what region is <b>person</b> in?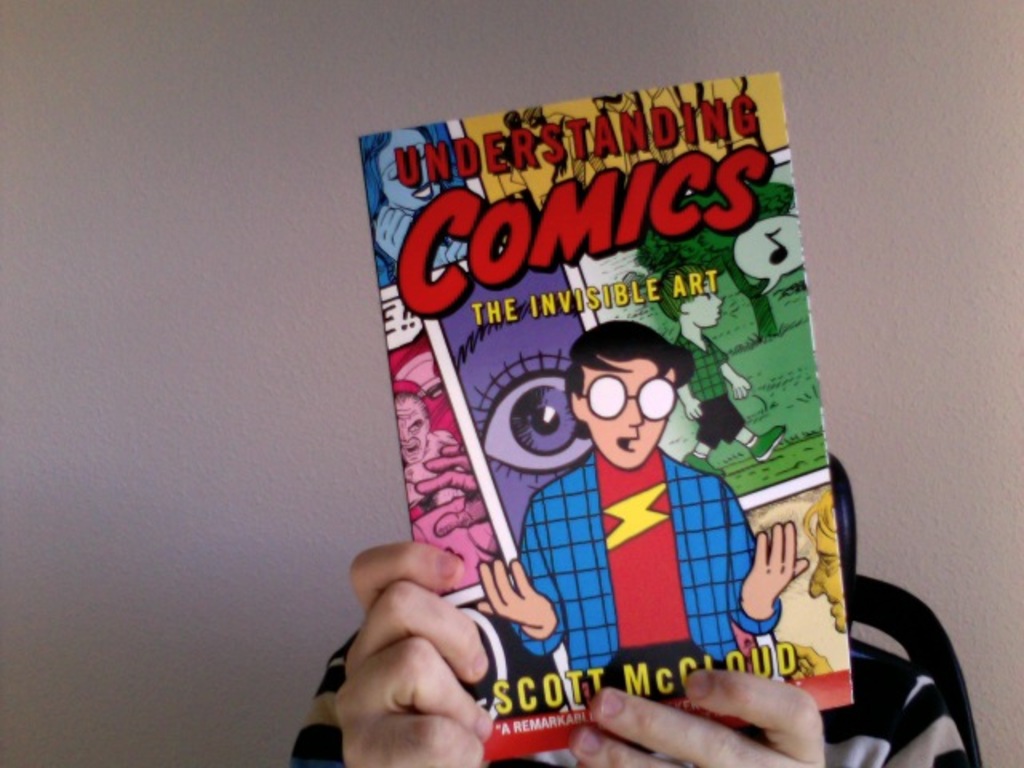
(470, 318, 808, 702).
